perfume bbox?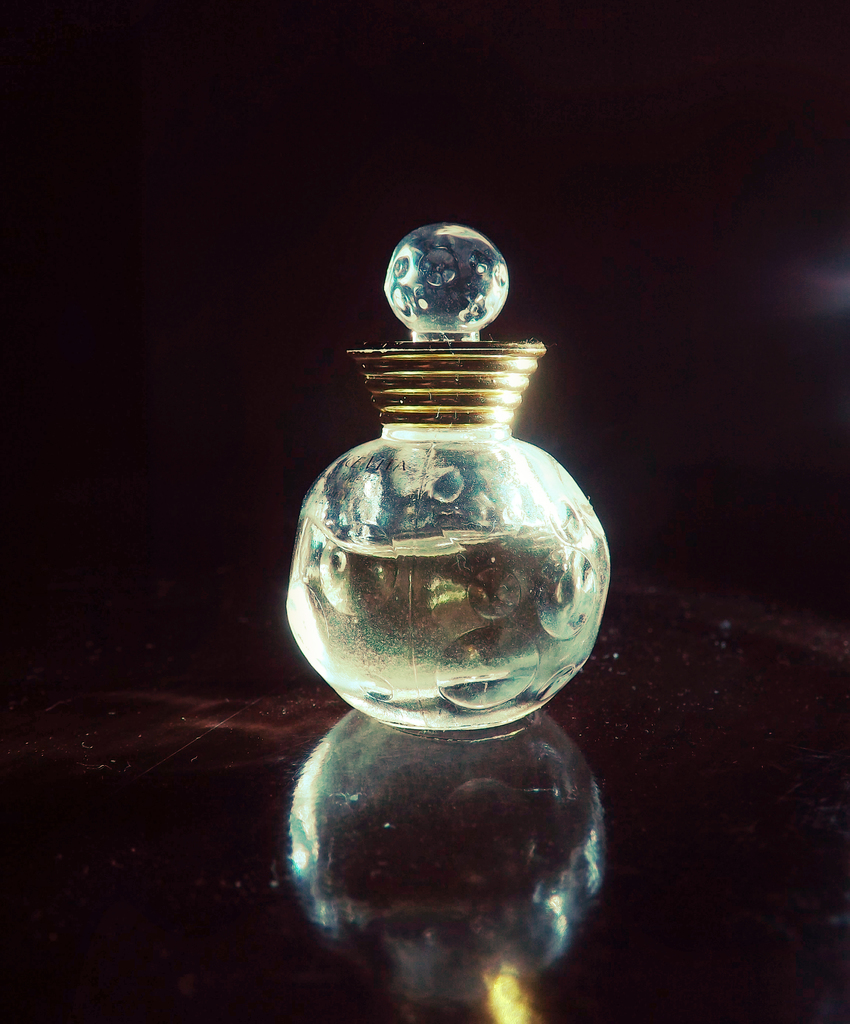
277 221 614 739
